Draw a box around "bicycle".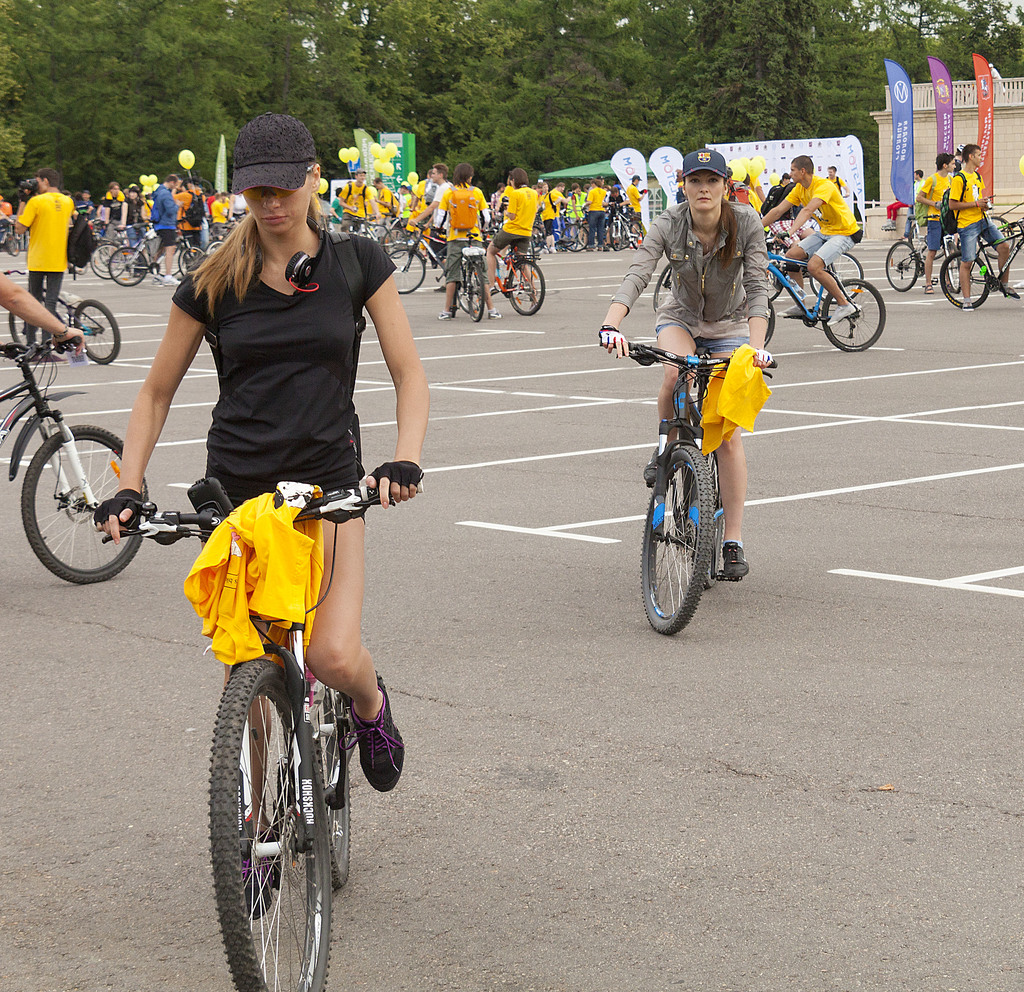
Rect(0, 332, 151, 585).
